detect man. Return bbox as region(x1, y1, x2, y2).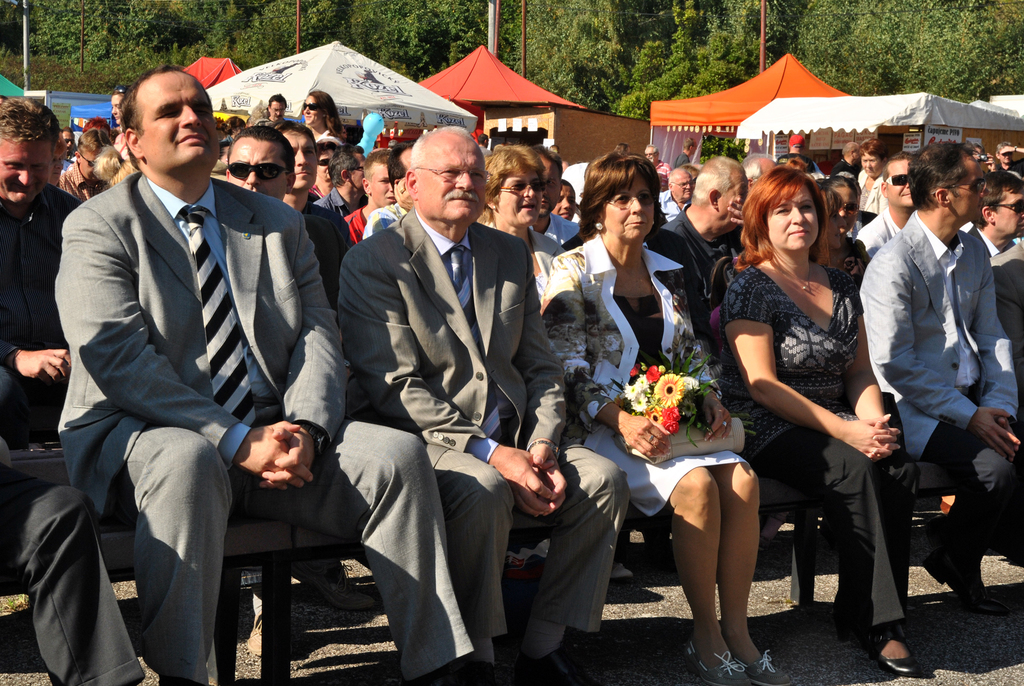
region(656, 164, 694, 225).
